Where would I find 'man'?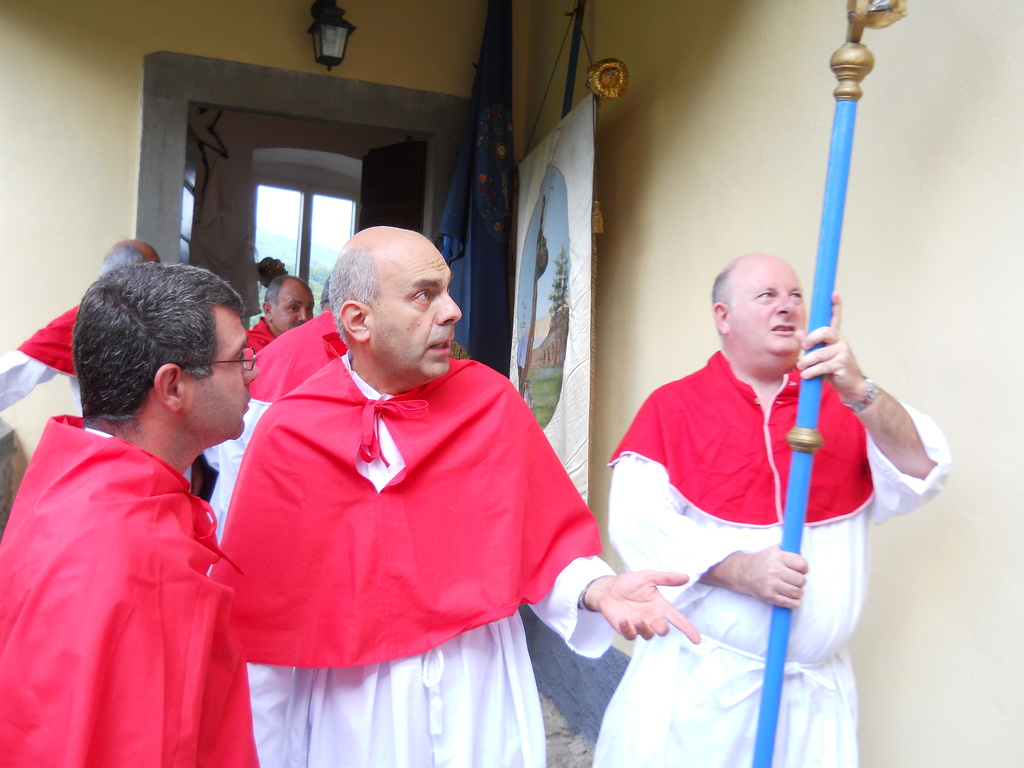
At crop(0, 239, 164, 413).
